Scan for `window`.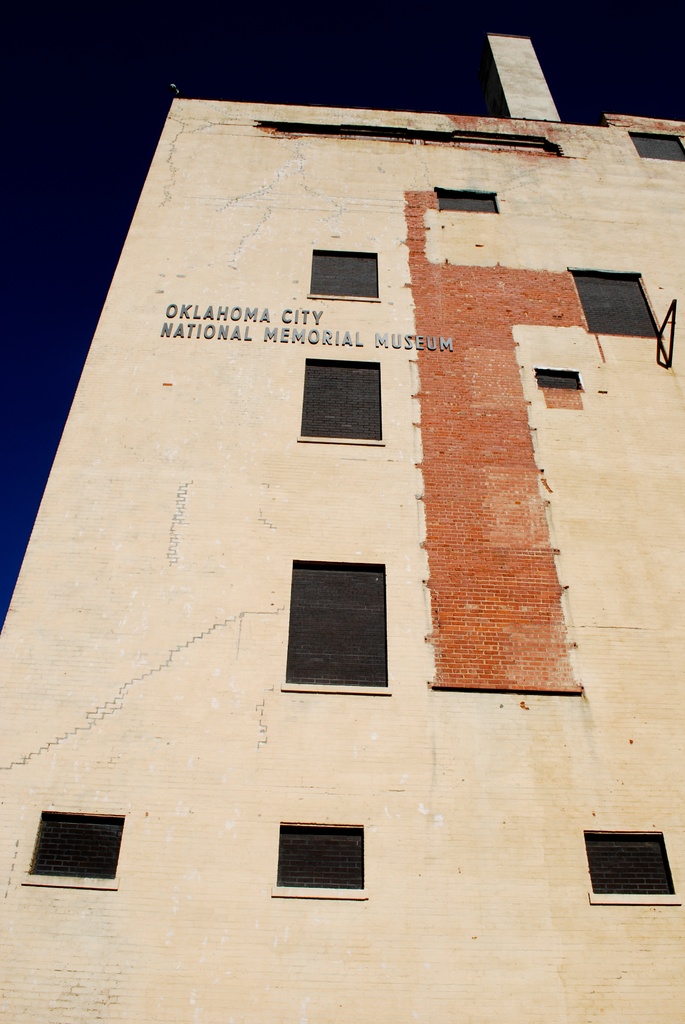
Scan result: rect(282, 562, 382, 686).
